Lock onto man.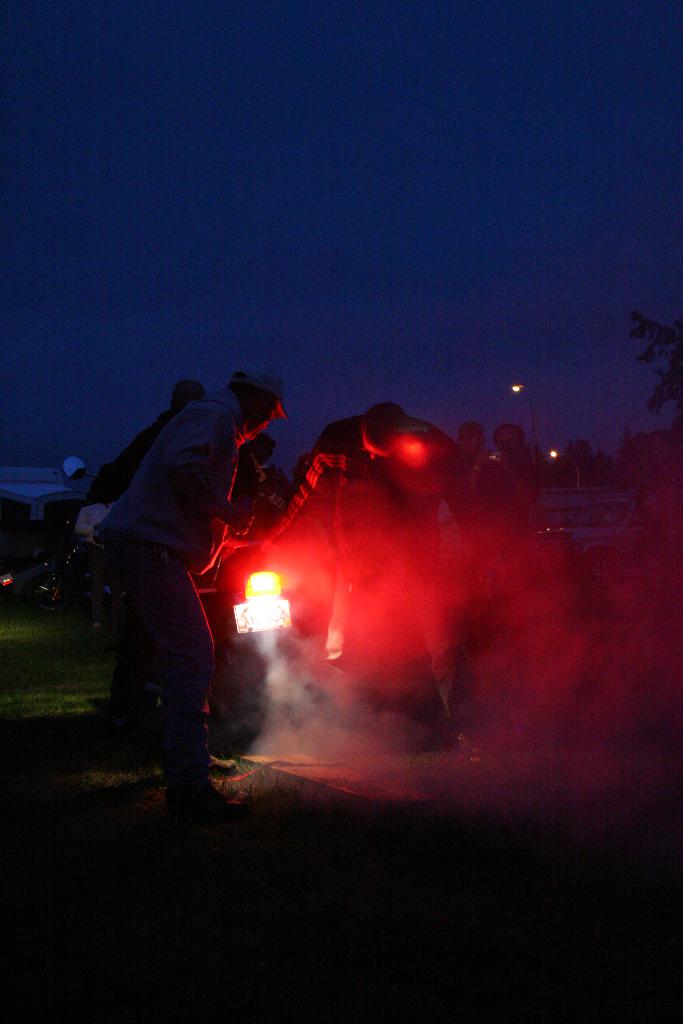
Locked: box(283, 405, 468, 673).
